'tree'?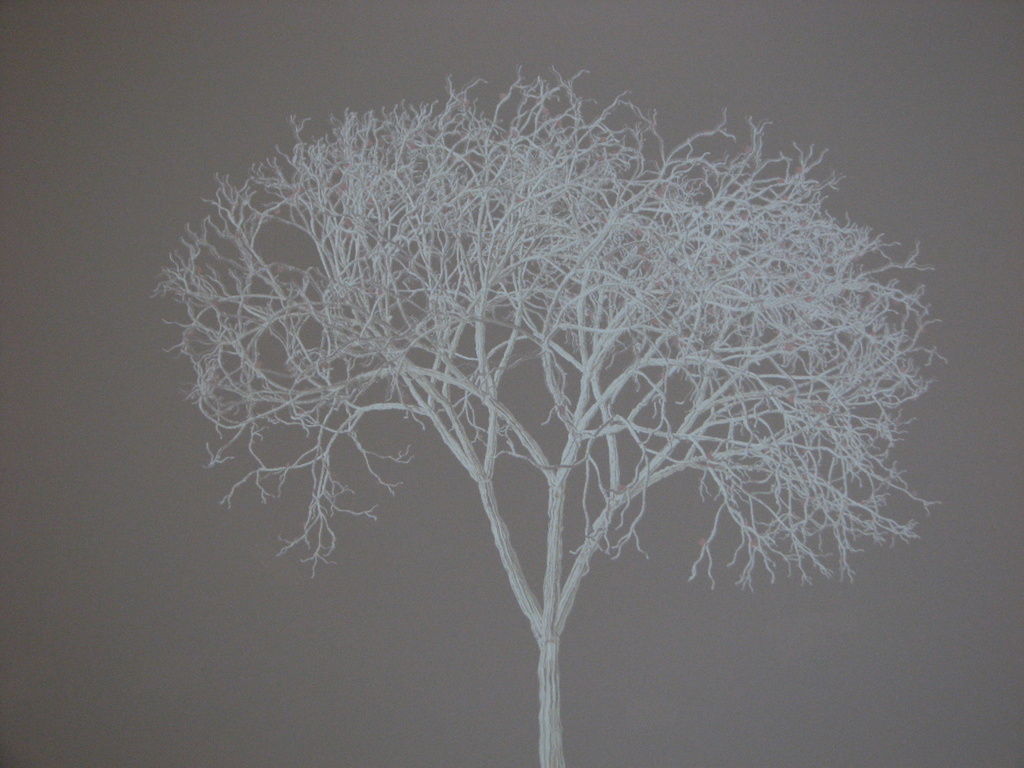
{"left": 159, "top": 68, "right": 911, "bottom": 605}
